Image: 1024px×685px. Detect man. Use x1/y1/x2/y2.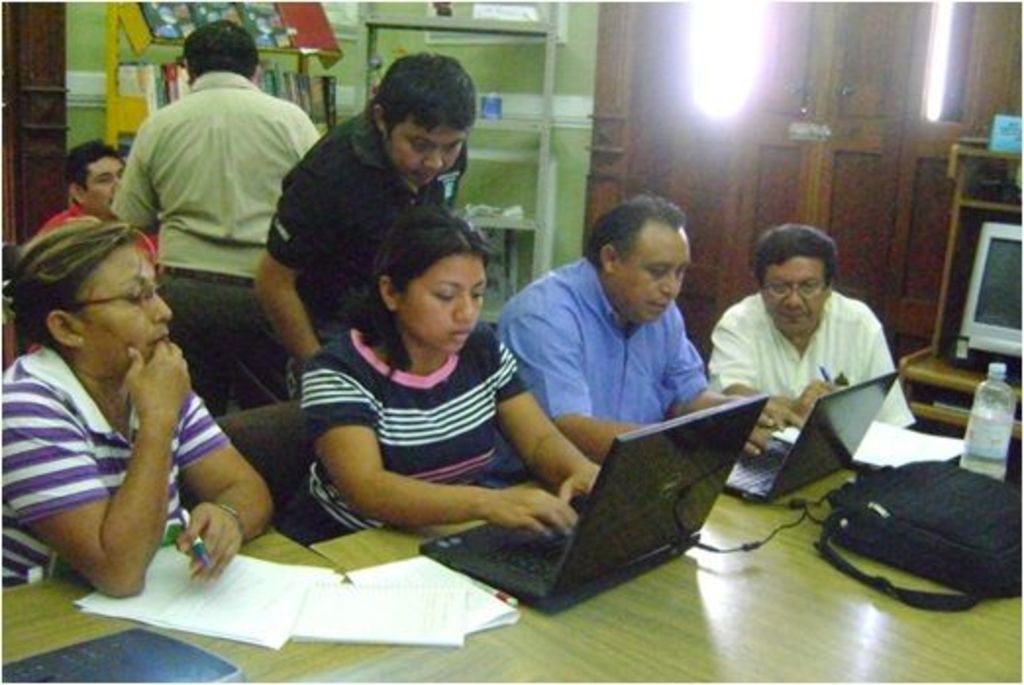
498/192/773/463.
